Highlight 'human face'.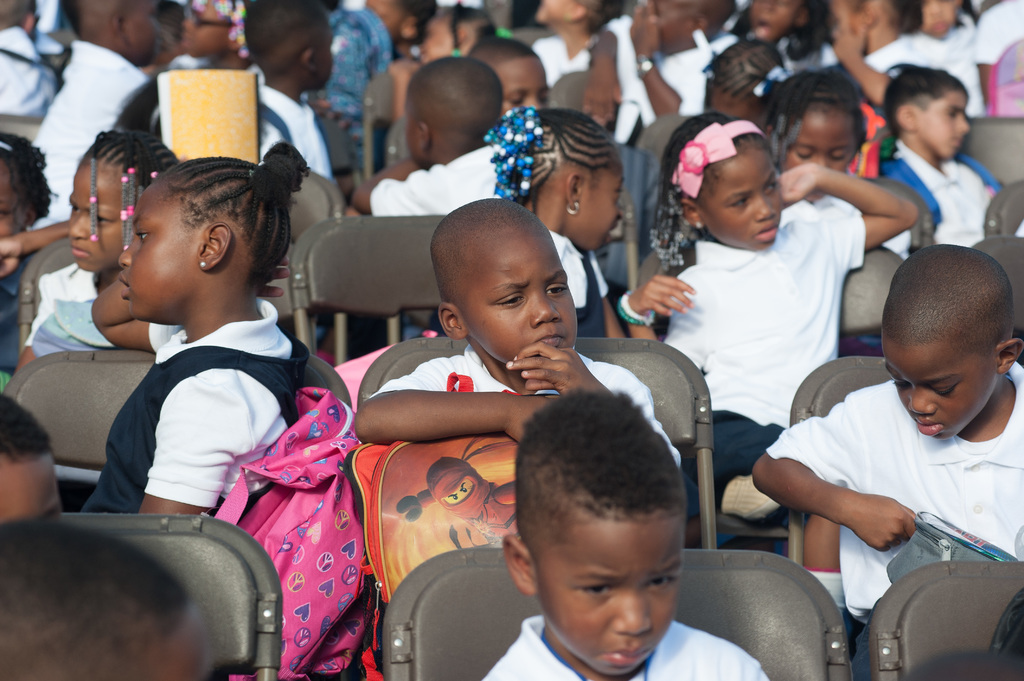
Highlighted region: [x1=466, y1=236, x2=586, y2=368].
